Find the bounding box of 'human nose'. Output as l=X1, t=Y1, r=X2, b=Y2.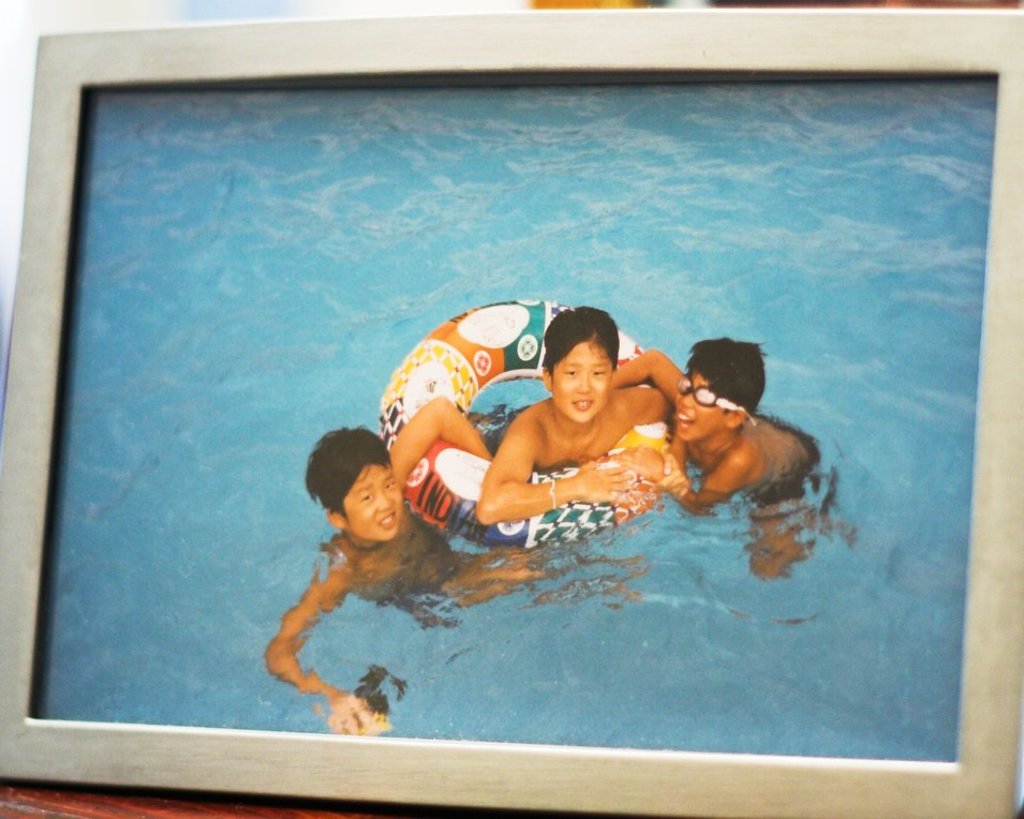
l=680, t=390, r=697, b=407.
